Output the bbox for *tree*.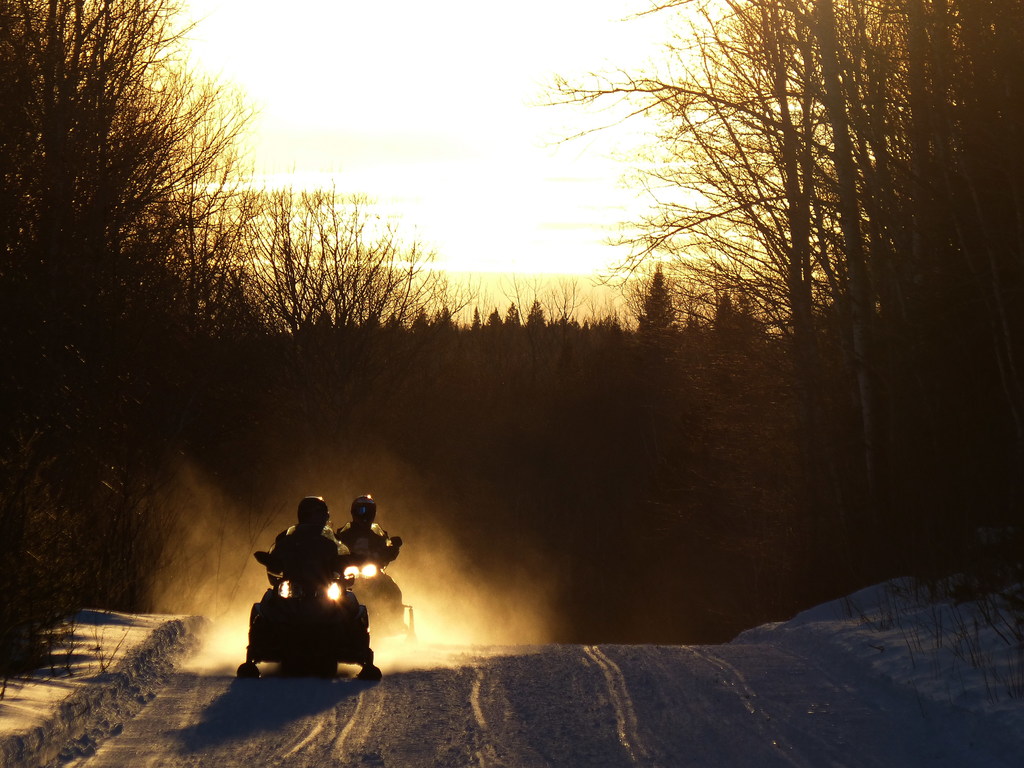
box(410, 306, 433, 384).
